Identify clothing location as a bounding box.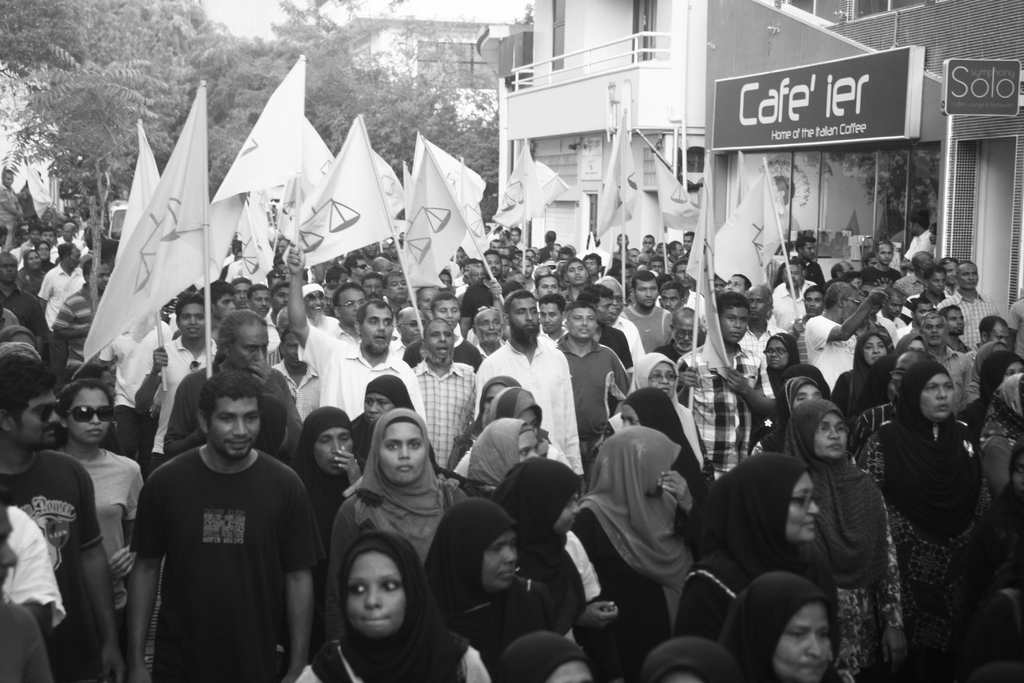
833,329,896,415.
